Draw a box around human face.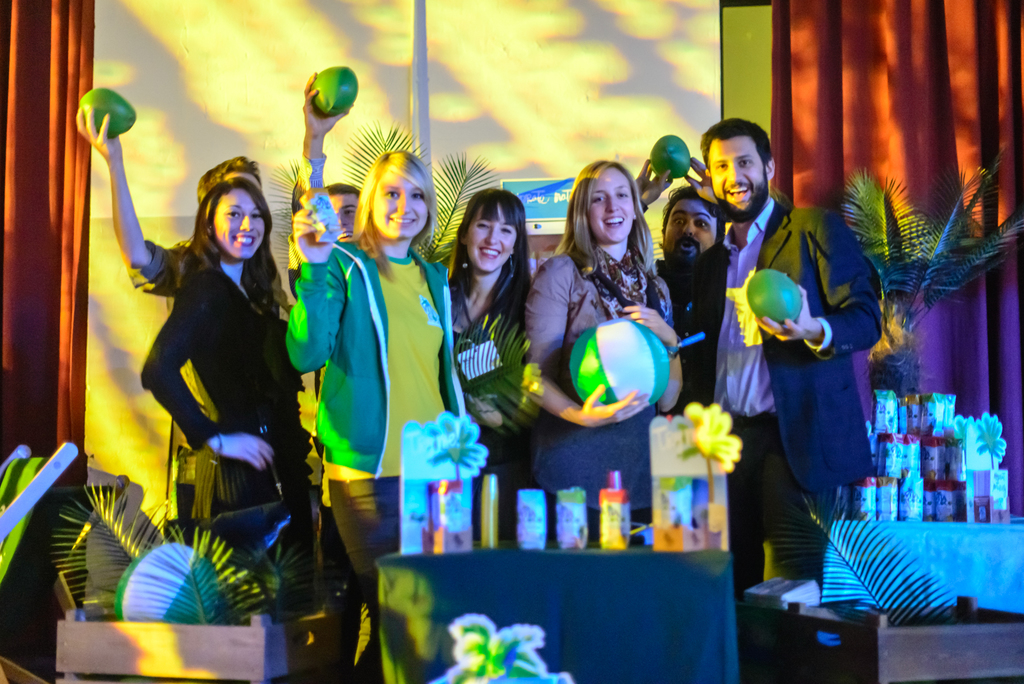
{"left": 213, "top": 189, "right": 264, "bottom": 259}.
